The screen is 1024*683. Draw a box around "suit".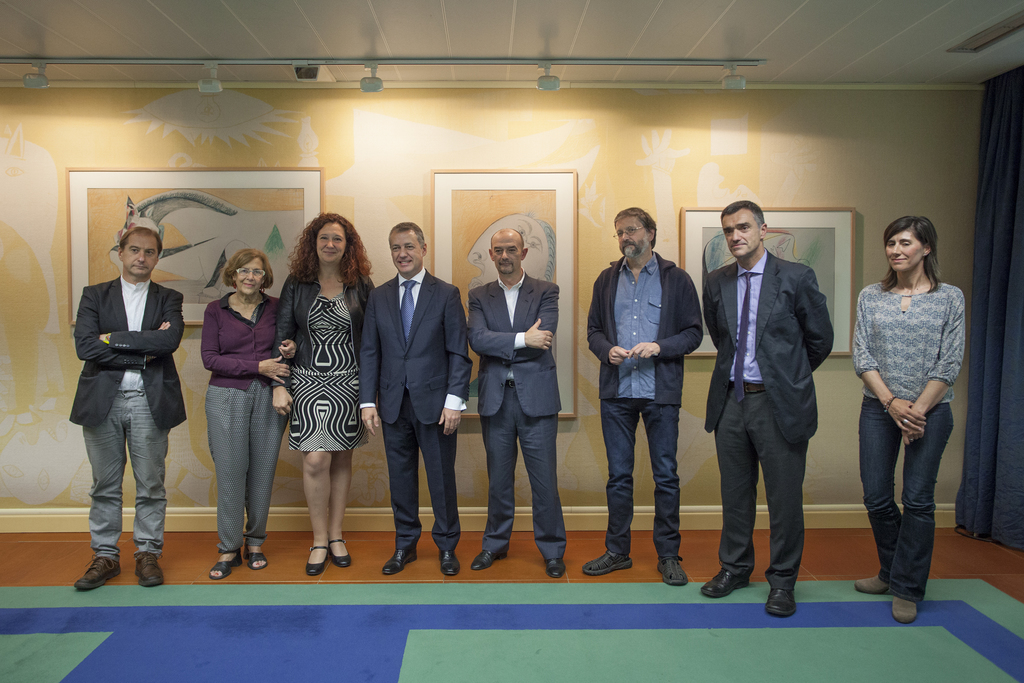
[left=68, top=272, right=188, bottom=437].
